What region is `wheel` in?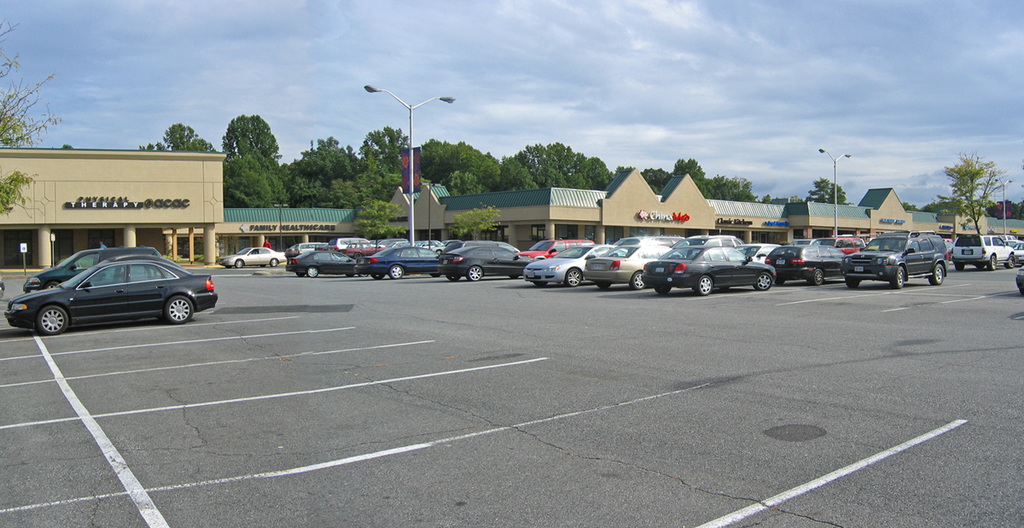
region(373, 274, 383, 279).
